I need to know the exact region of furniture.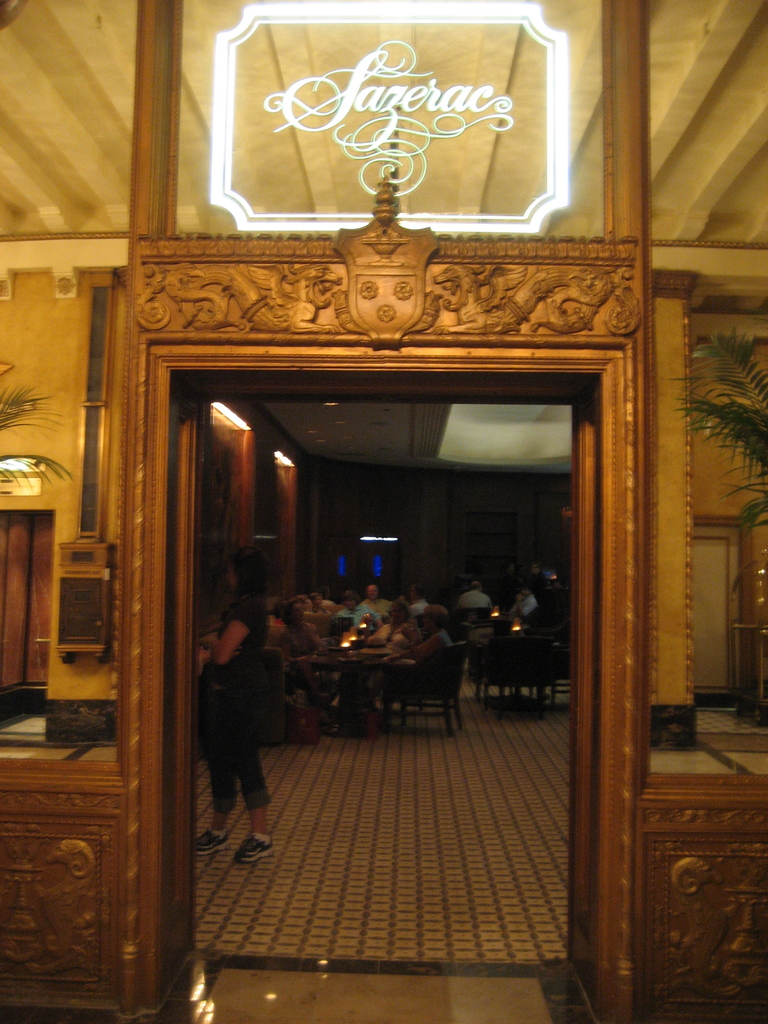
Region: [left=385, top=637, right=460, bottom=735].
